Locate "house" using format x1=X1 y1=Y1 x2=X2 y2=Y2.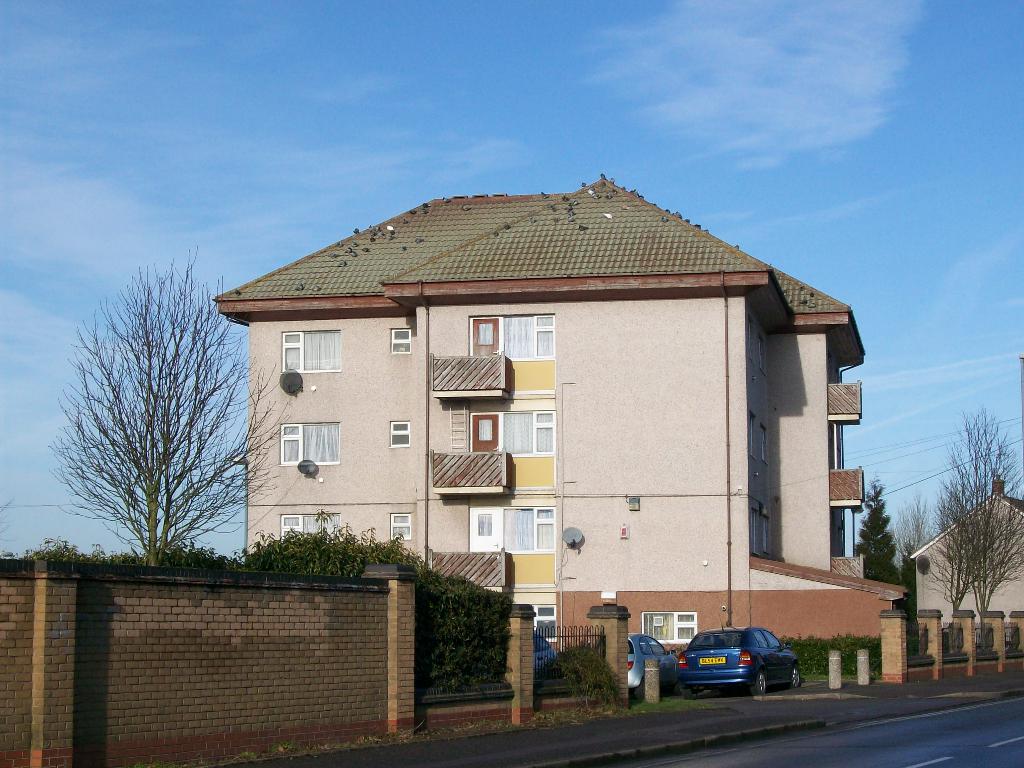
x1=209 y1=176 x2=914 y2=678.
